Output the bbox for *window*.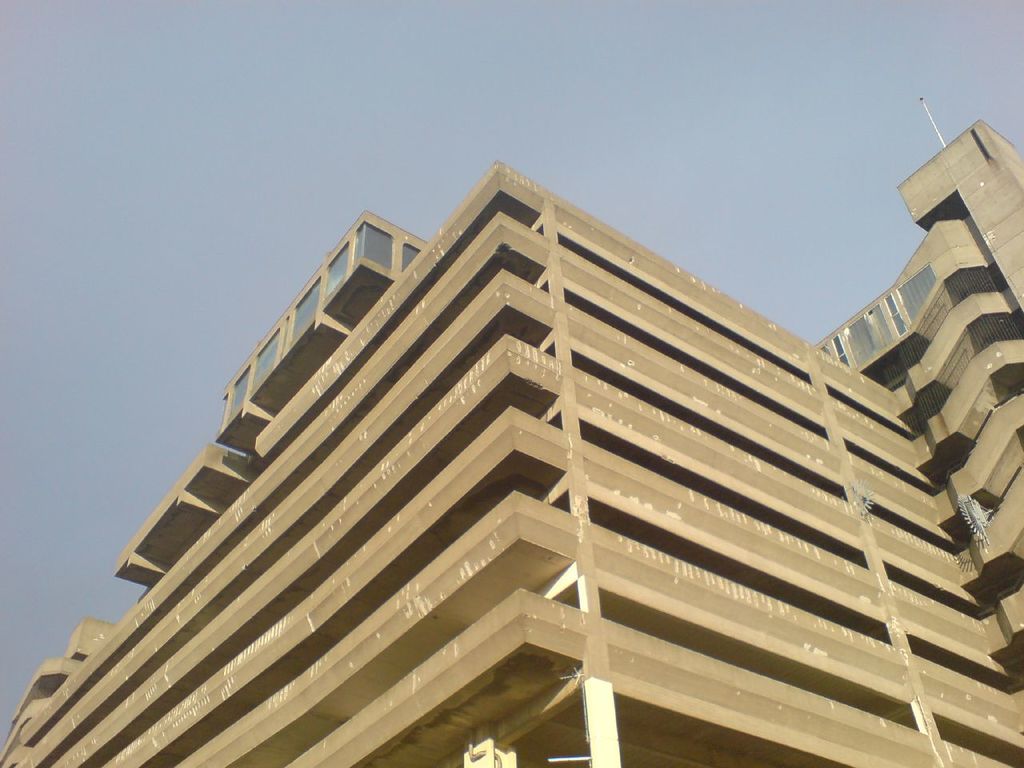
left=227, top=371, right=247, bottom=421.
